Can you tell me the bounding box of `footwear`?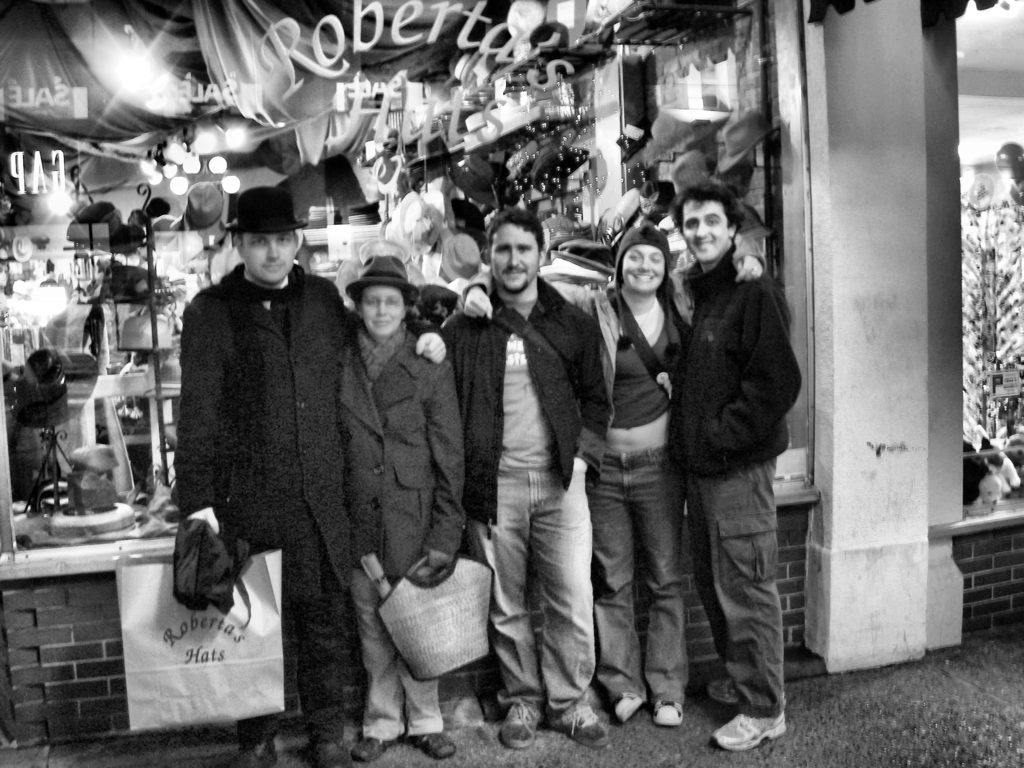
{"left": 650, "top": 698, "right": 687, "bottom": 728}.
